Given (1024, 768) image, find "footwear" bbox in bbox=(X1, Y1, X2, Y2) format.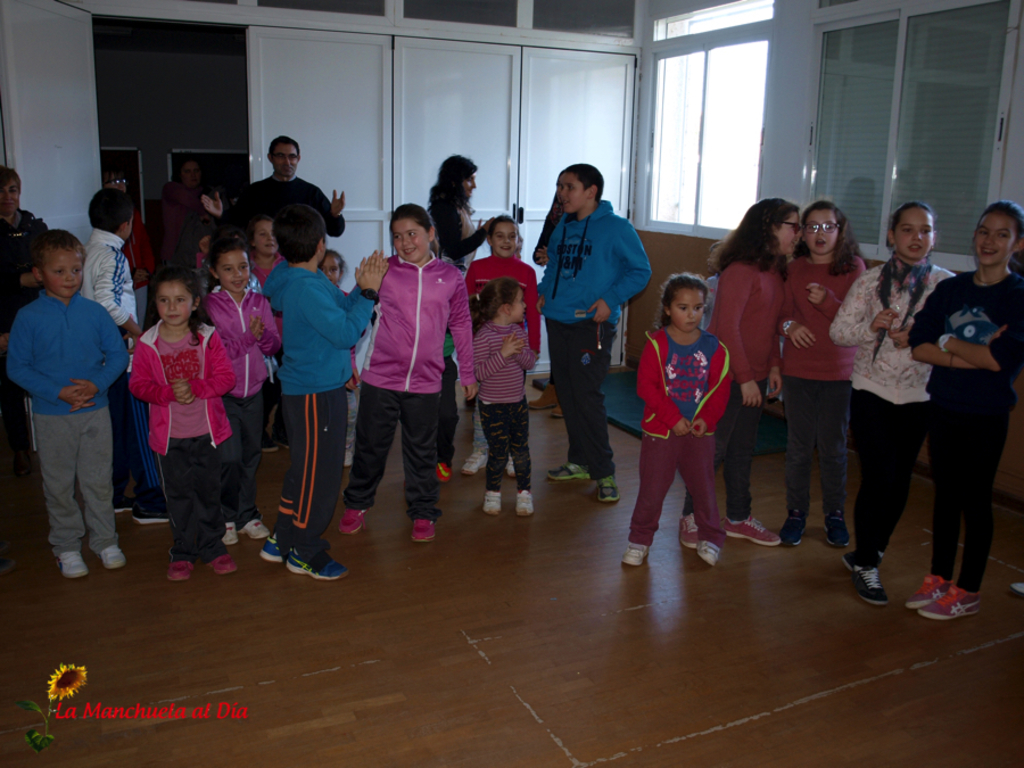
bbox=(719, 518, 781, 544).
